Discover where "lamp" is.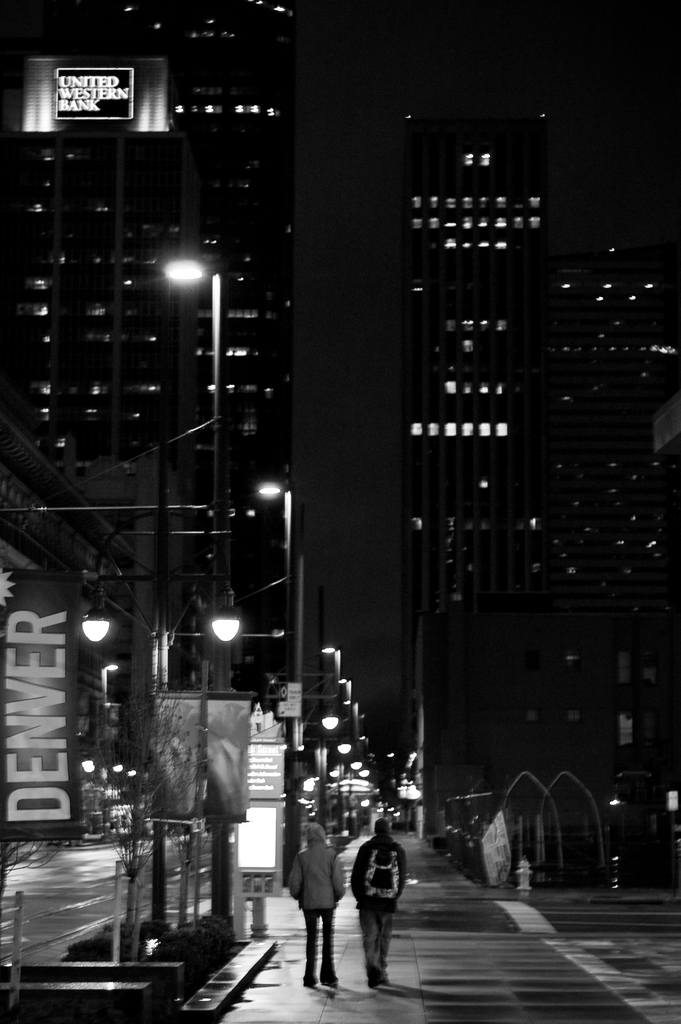
Discovered at <bbox>354, 762, 373, 778</bbox>.
